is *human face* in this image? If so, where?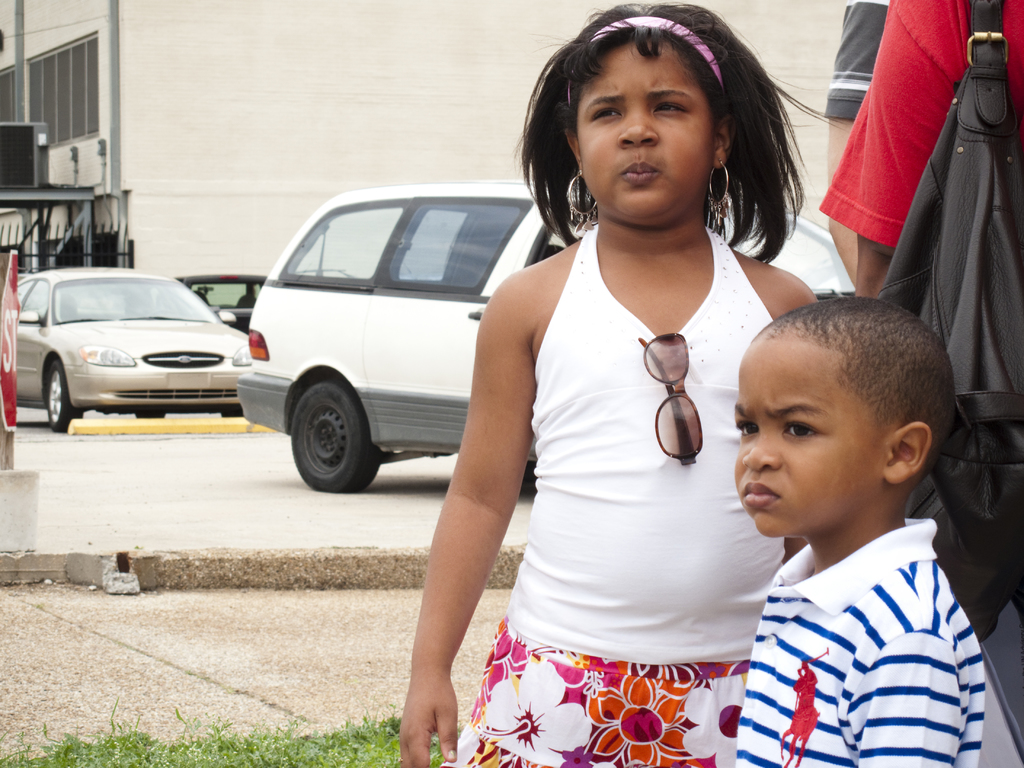
Yes, at {"x1": 578, "y1": 42, "x2": 718, "y2": 221}.
